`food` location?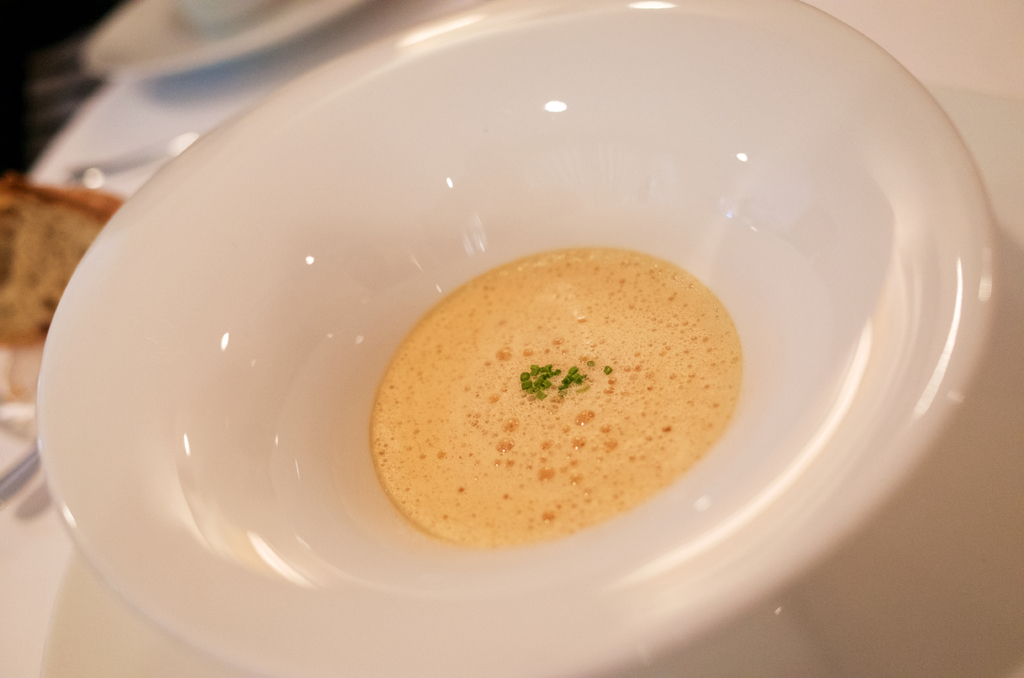
region(0, 173, 129, 349)
